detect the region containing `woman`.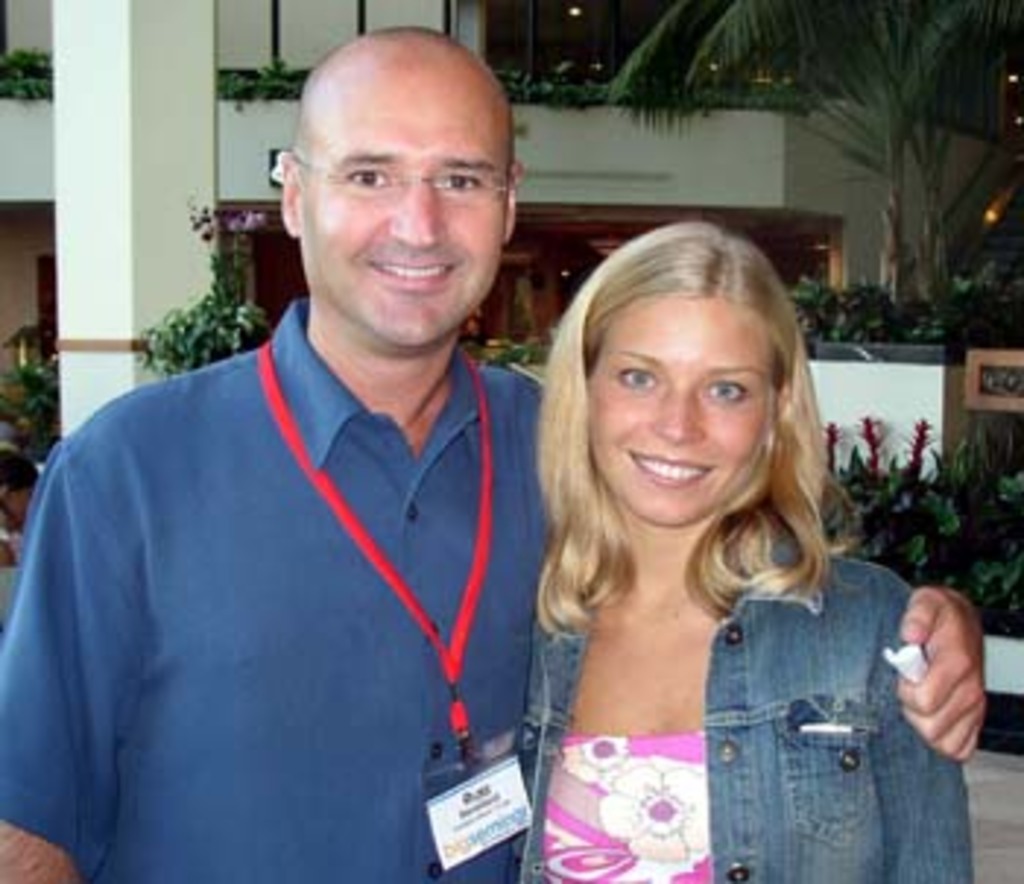
[451, 173, 942, 878].
